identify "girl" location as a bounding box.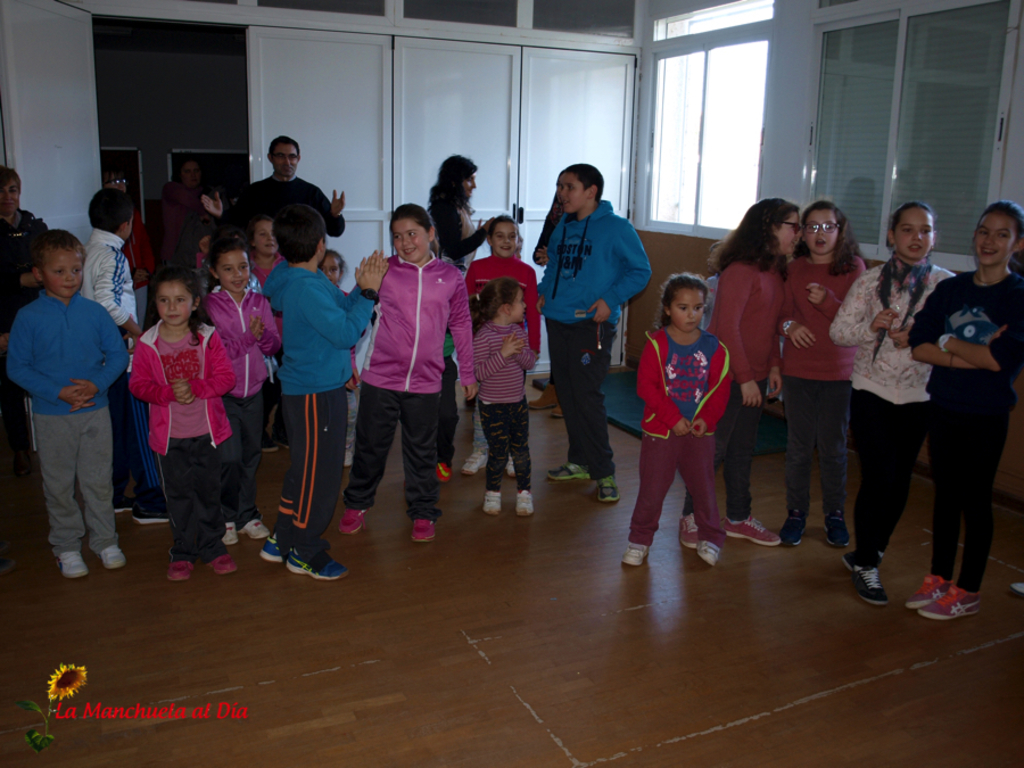
(x1=461, y1=213, x2=542, y2=478).
